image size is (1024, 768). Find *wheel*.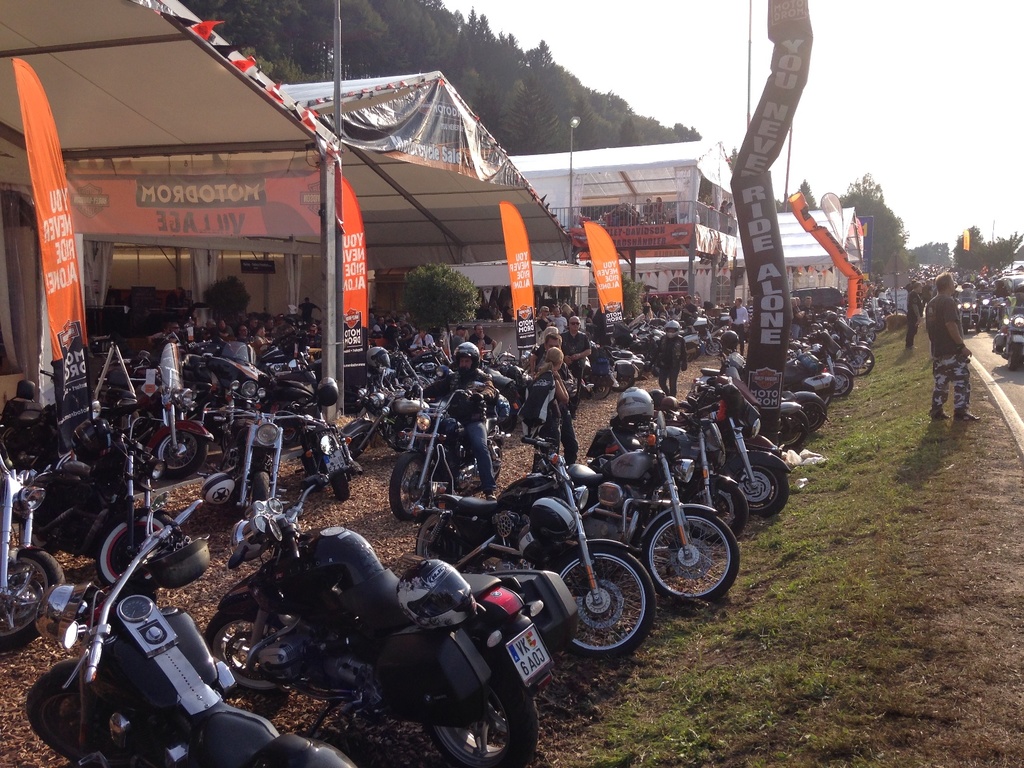
bbox=[776, 413, 808, 450].
